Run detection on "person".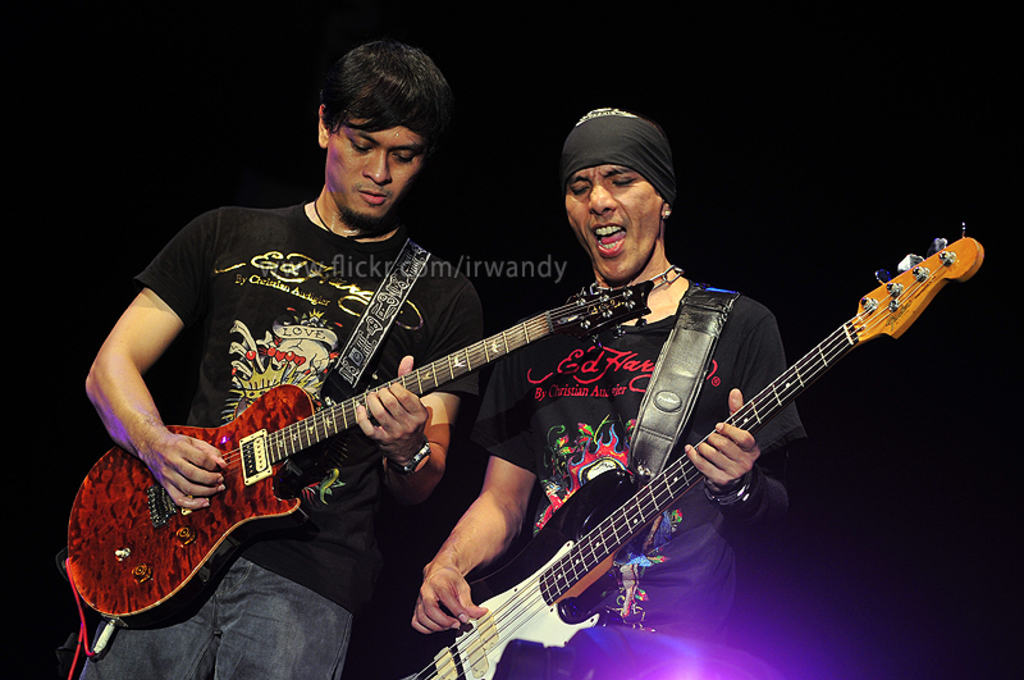
Result: bbox(73, 35, 484, 679).
